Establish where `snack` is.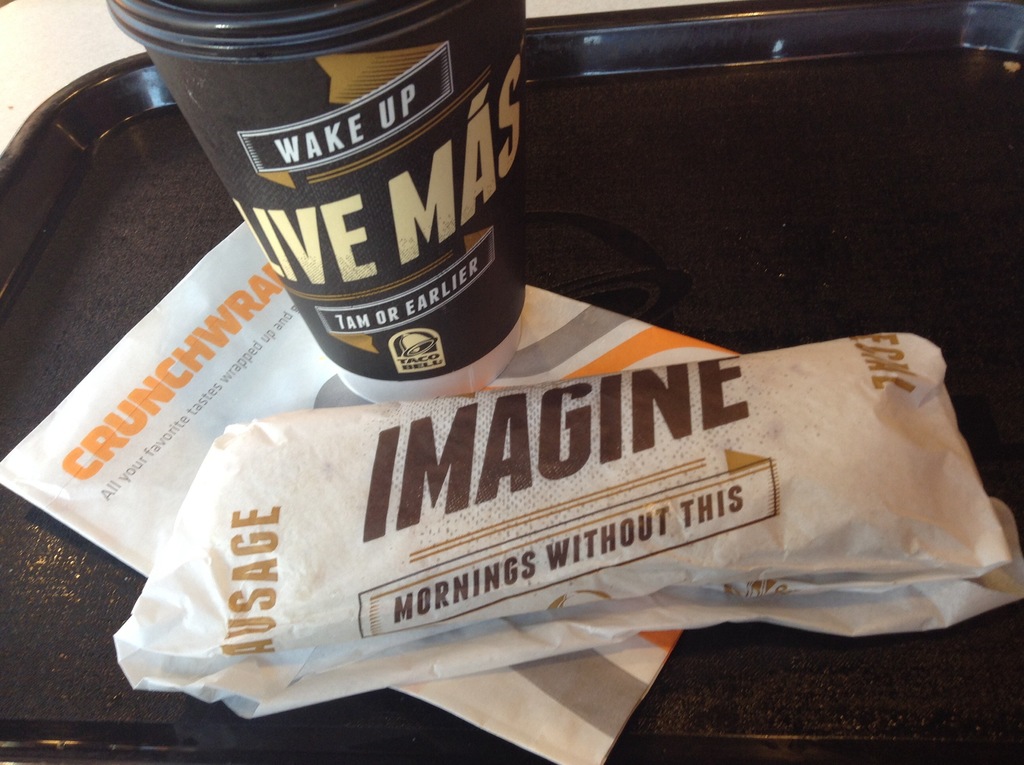
Established at x1=90, y1=330, x2=1005, y2=705.
